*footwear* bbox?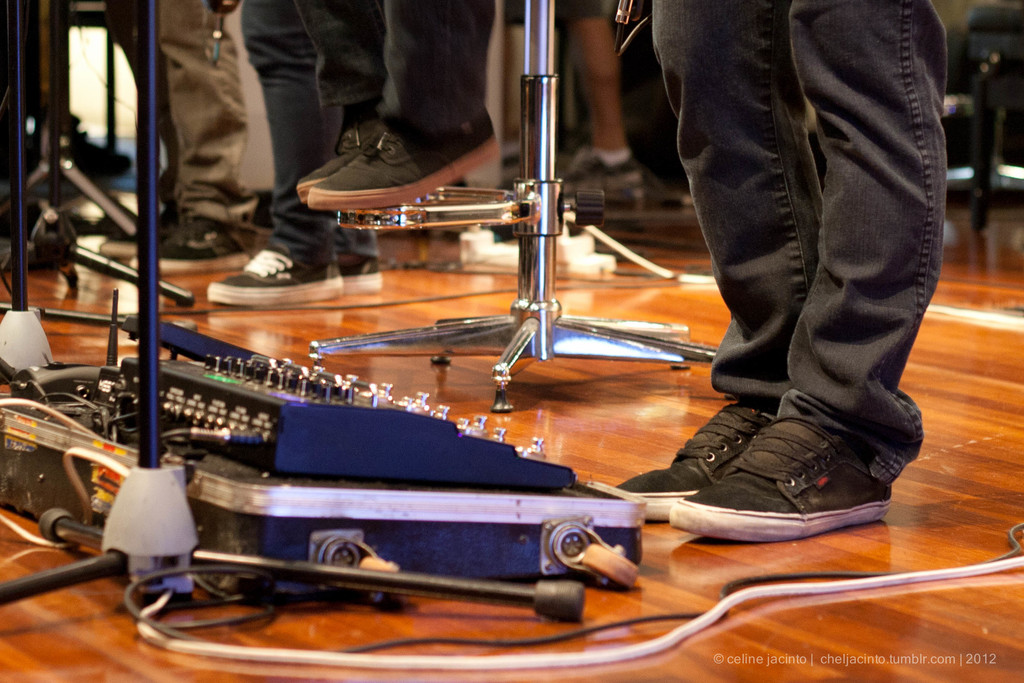
667, 417, 890, 546
